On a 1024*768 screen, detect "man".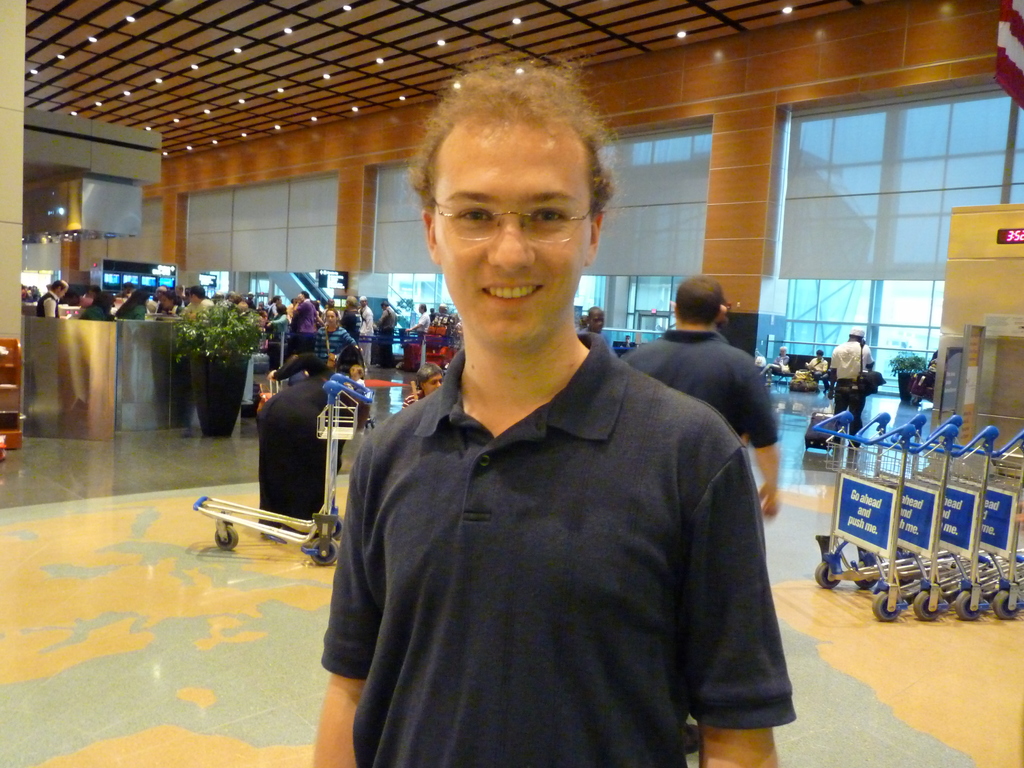
BBox(181, 285, 214, 315).
